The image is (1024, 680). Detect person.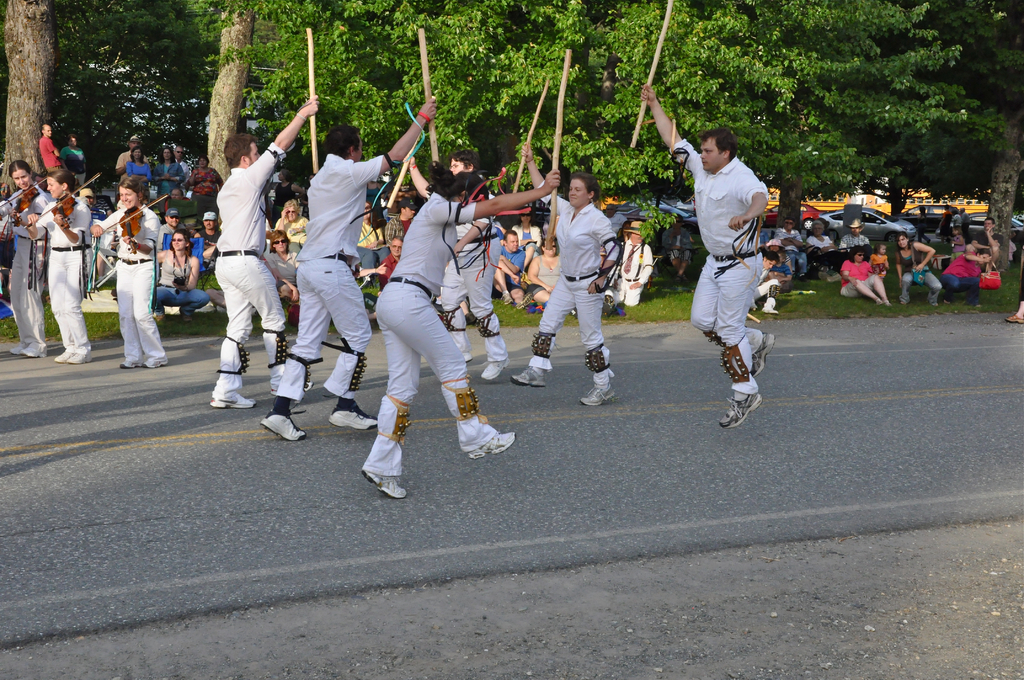
Detection: crop(381, 237, 402, 279).
